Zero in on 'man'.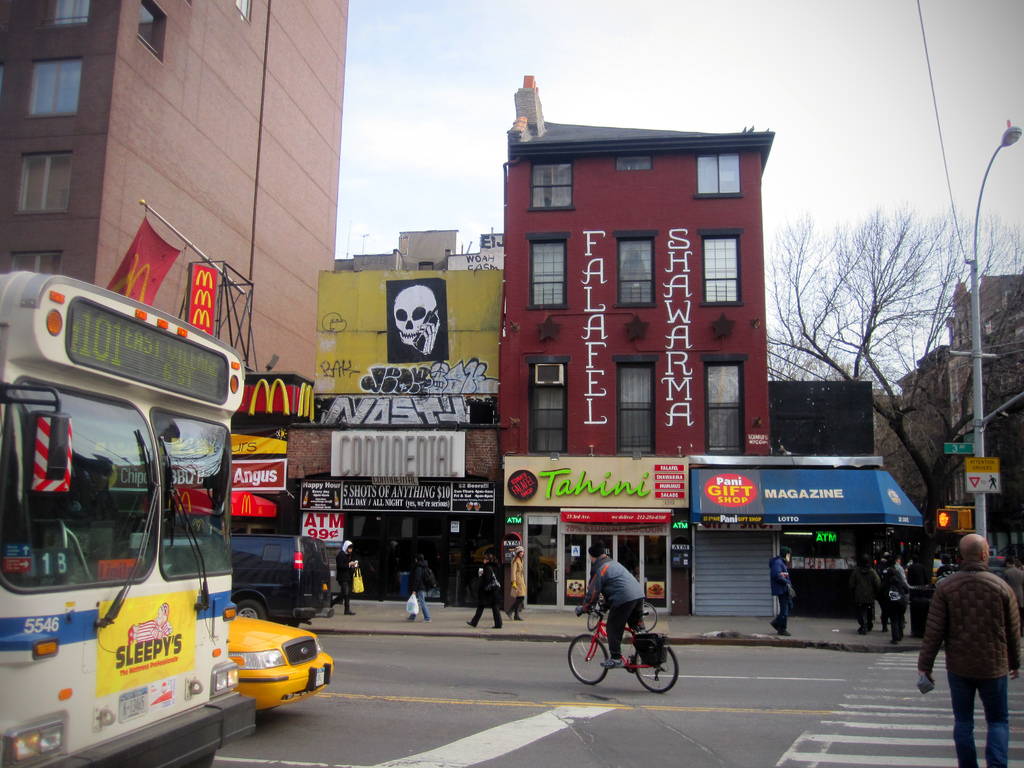
Zeroed in: box=[769, 547, 793, 637].
